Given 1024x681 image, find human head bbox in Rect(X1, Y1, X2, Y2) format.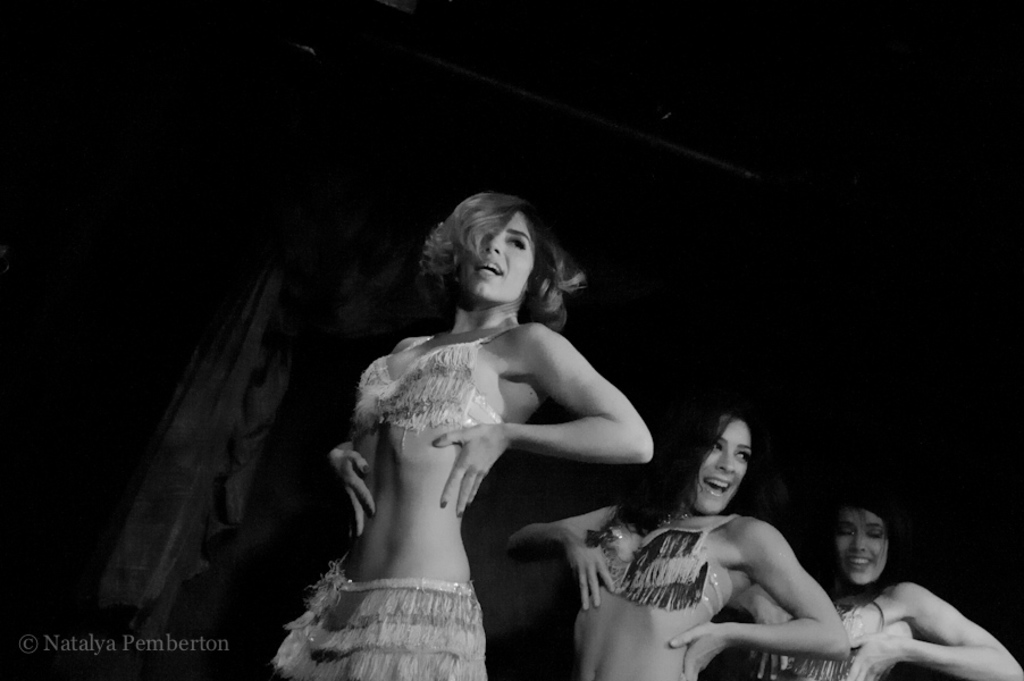
Rect(825, 493, 893, 586).
